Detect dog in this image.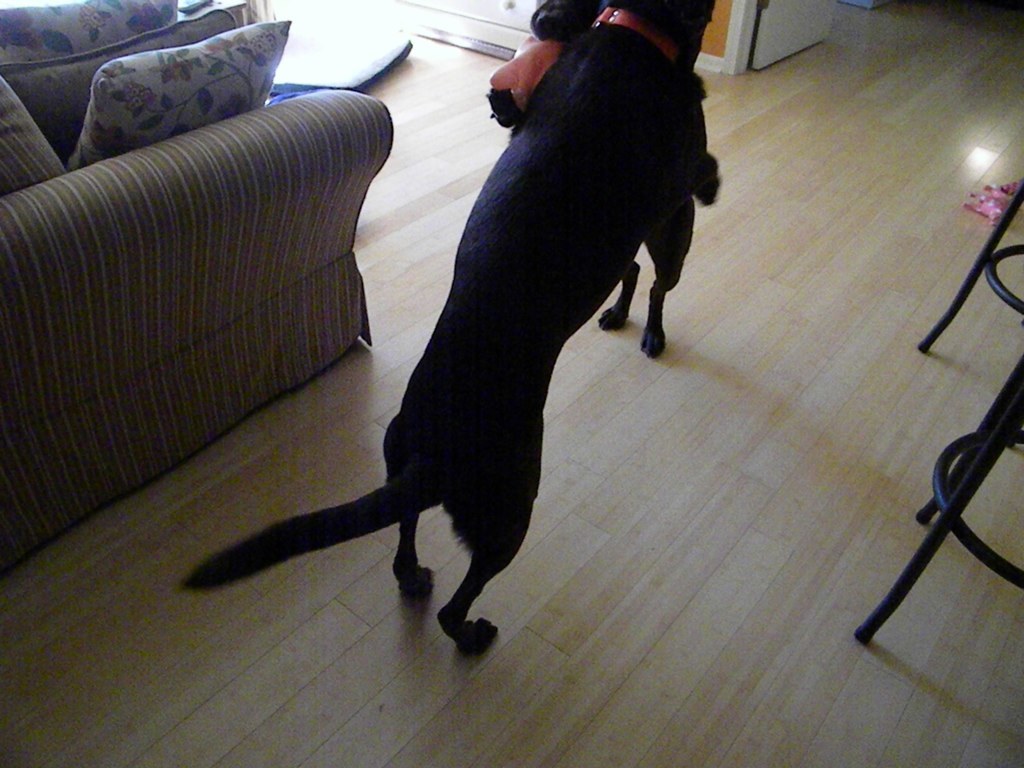
Detection: [175, 0, 722, 664].
